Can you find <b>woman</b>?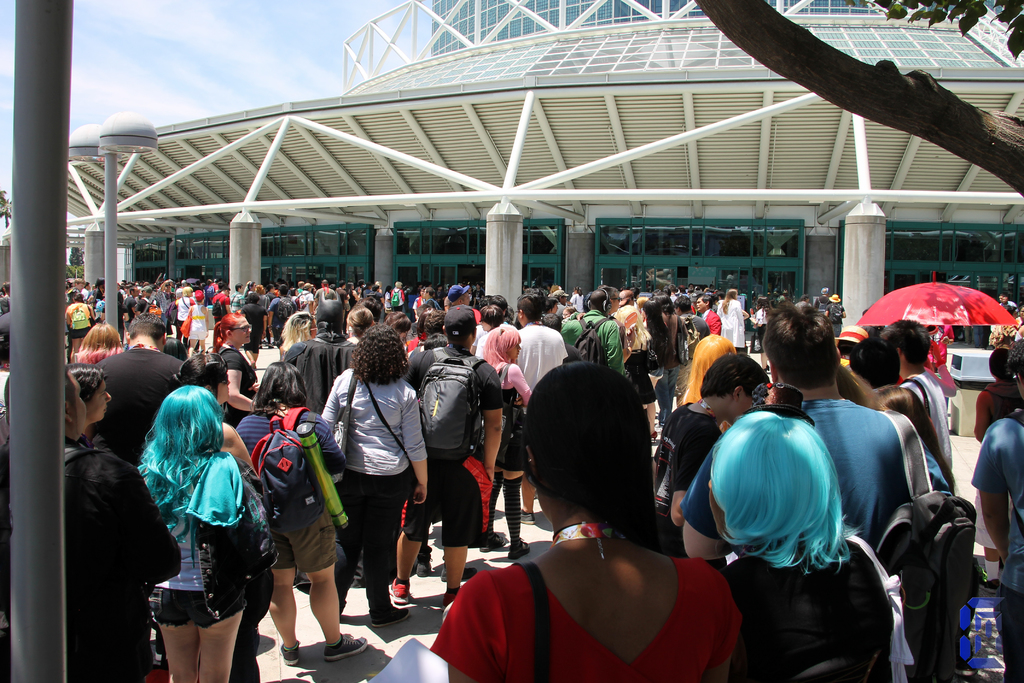
Yes, bounding box: [x1=378, y1=310, x2=411, y2=350].
